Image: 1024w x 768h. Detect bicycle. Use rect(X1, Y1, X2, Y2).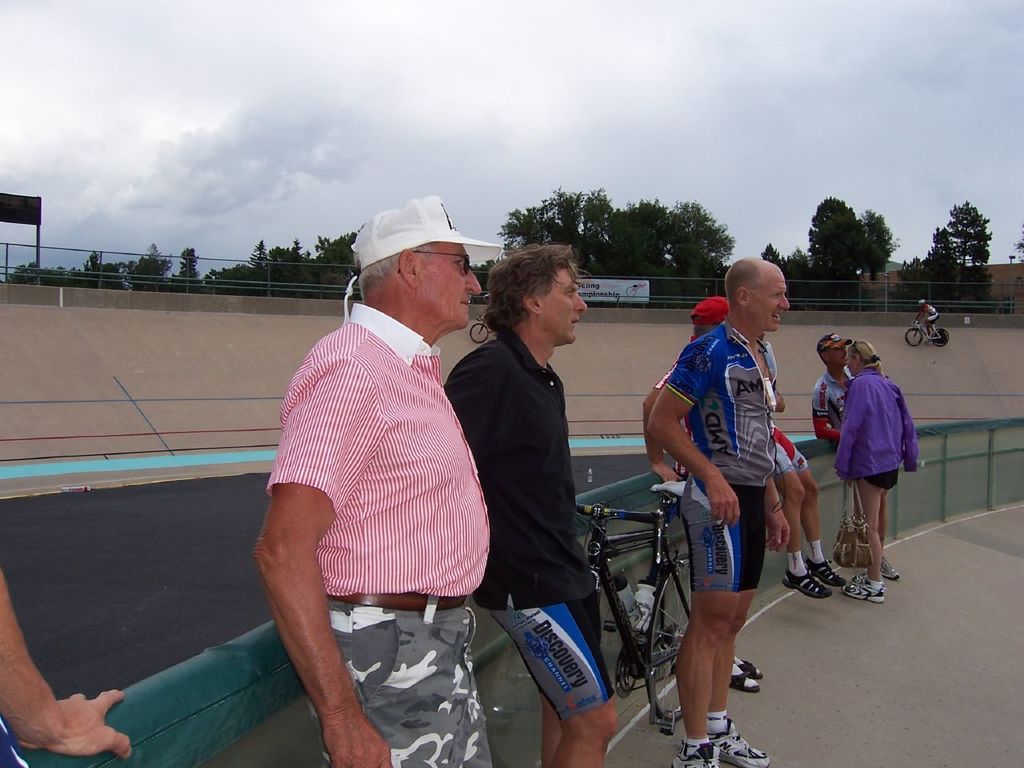
rect(904, 320, 950, 346).
